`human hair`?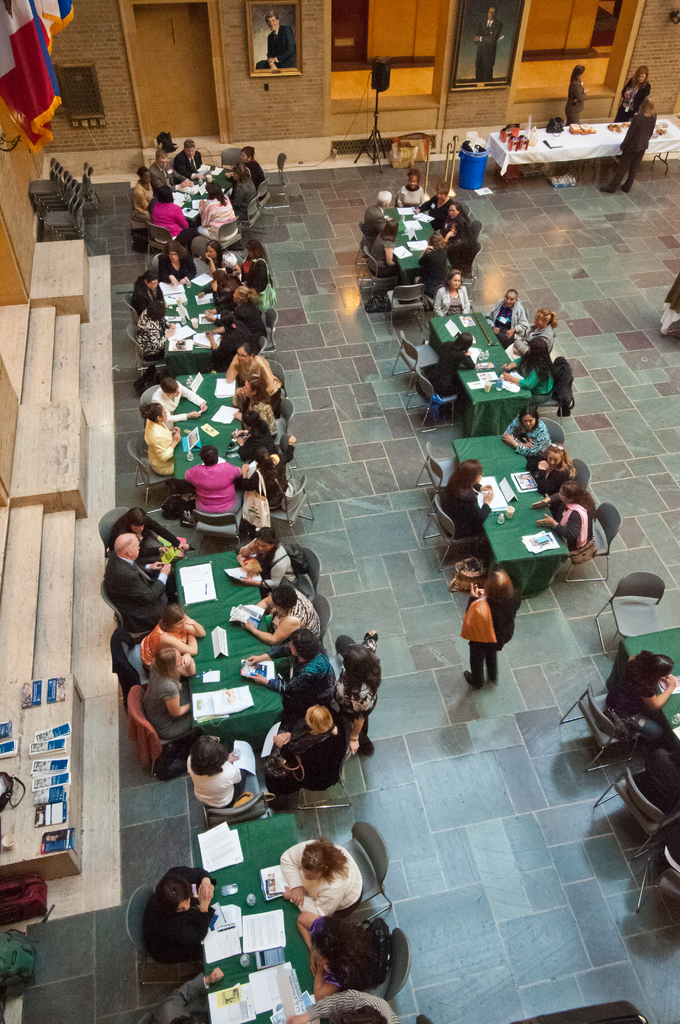
x1=254 y1=522 x2=278 y2=566
